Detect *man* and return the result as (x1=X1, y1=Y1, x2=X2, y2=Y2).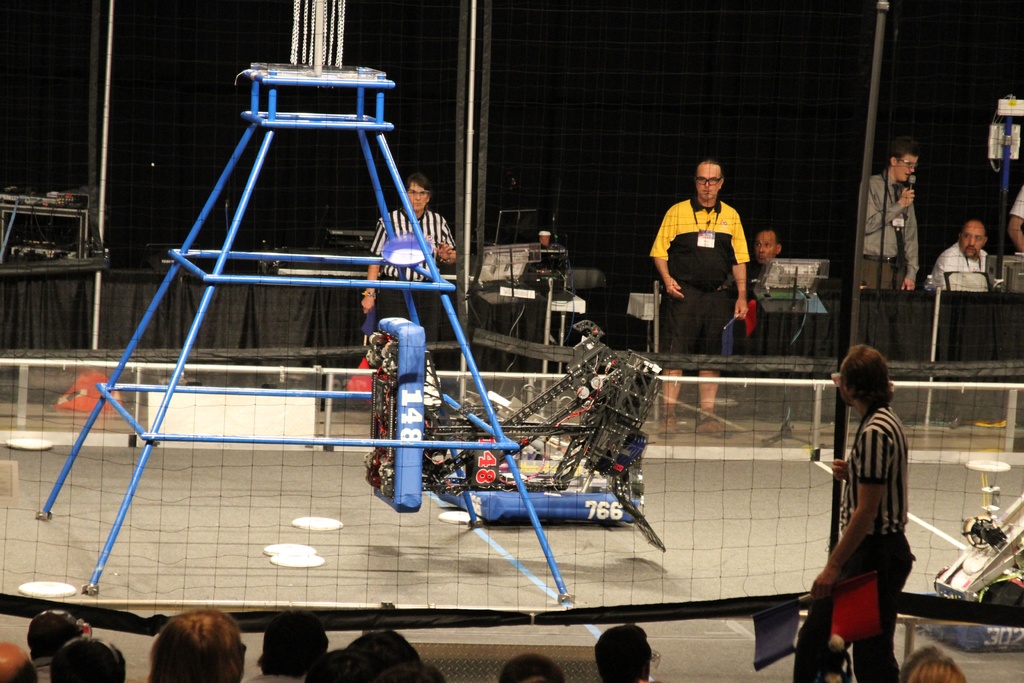
(x1=1009, y1=180, x2=1023, y2=252).
